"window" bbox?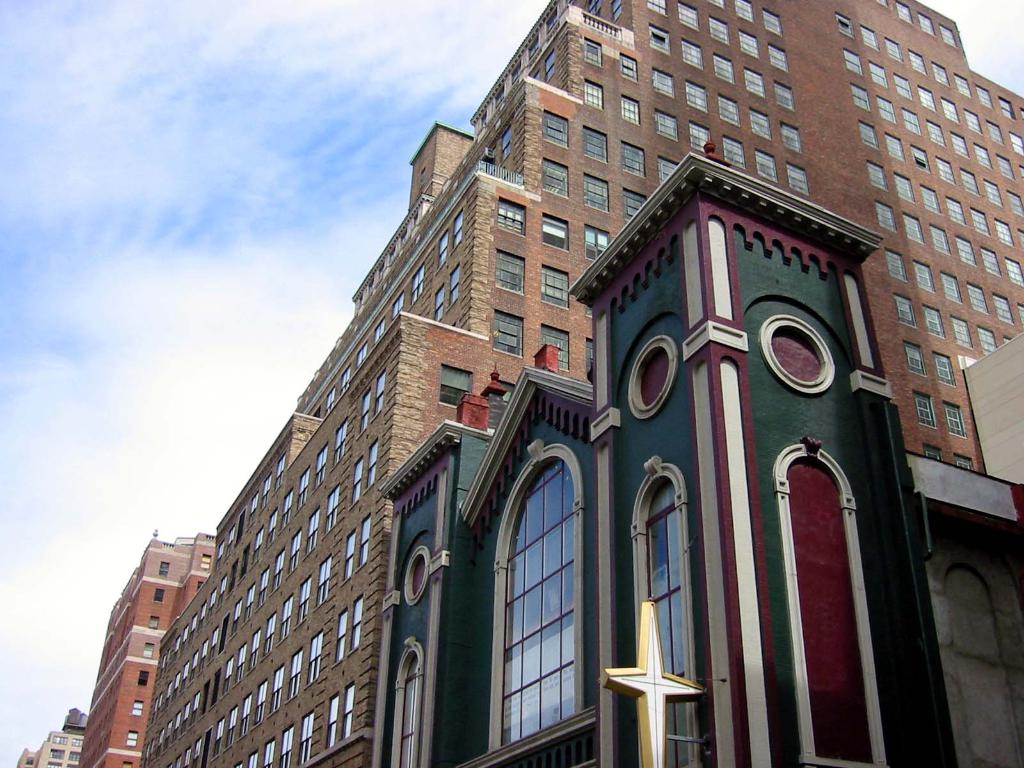
l=980, t=179, r=1003, b=209
